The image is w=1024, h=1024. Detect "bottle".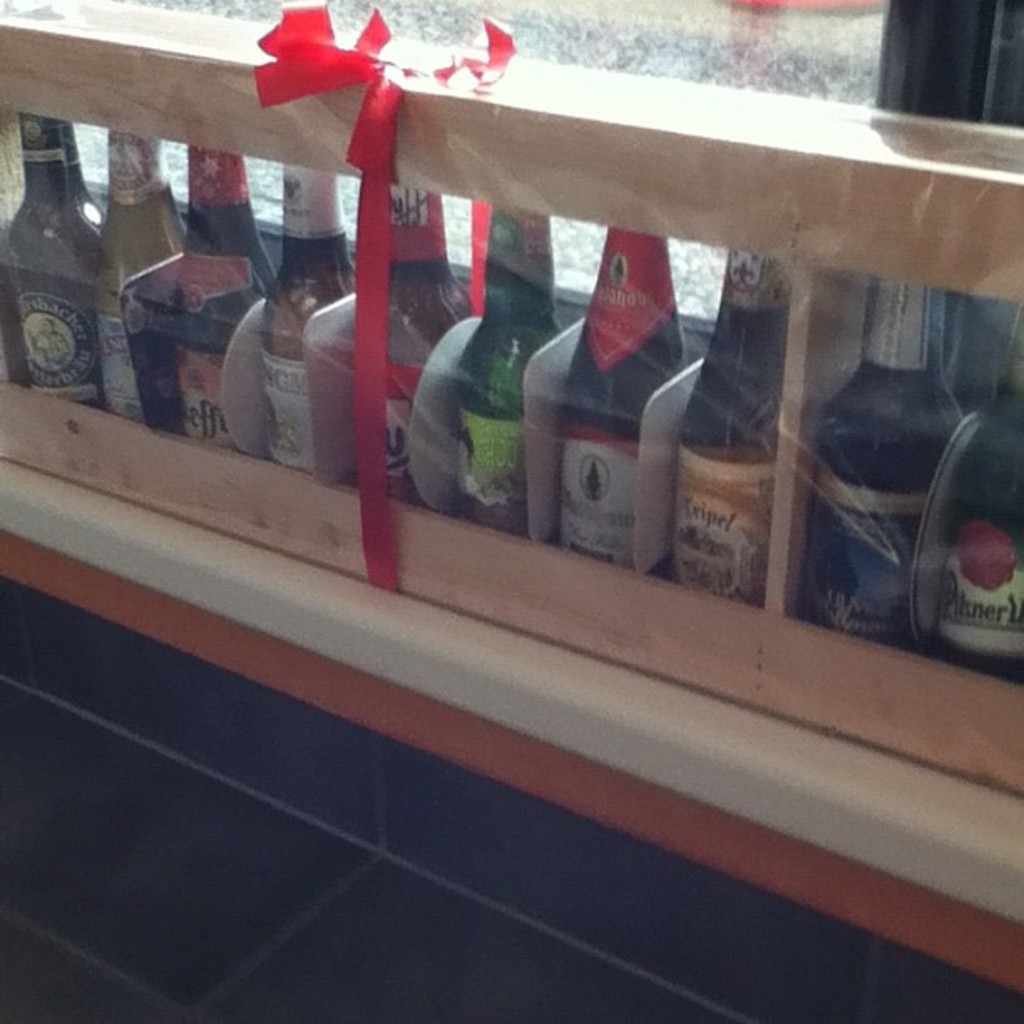
Detection: x1=271 y1=147 x2=393 y2=445.
